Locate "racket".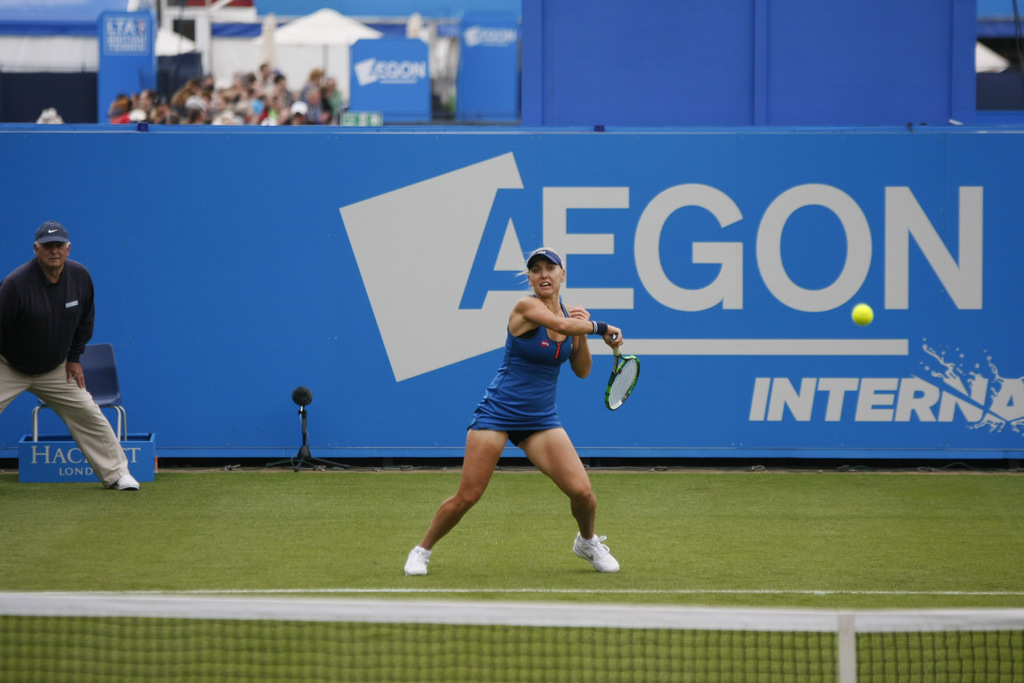
Bounding box: (605, 334, 643, 410).
